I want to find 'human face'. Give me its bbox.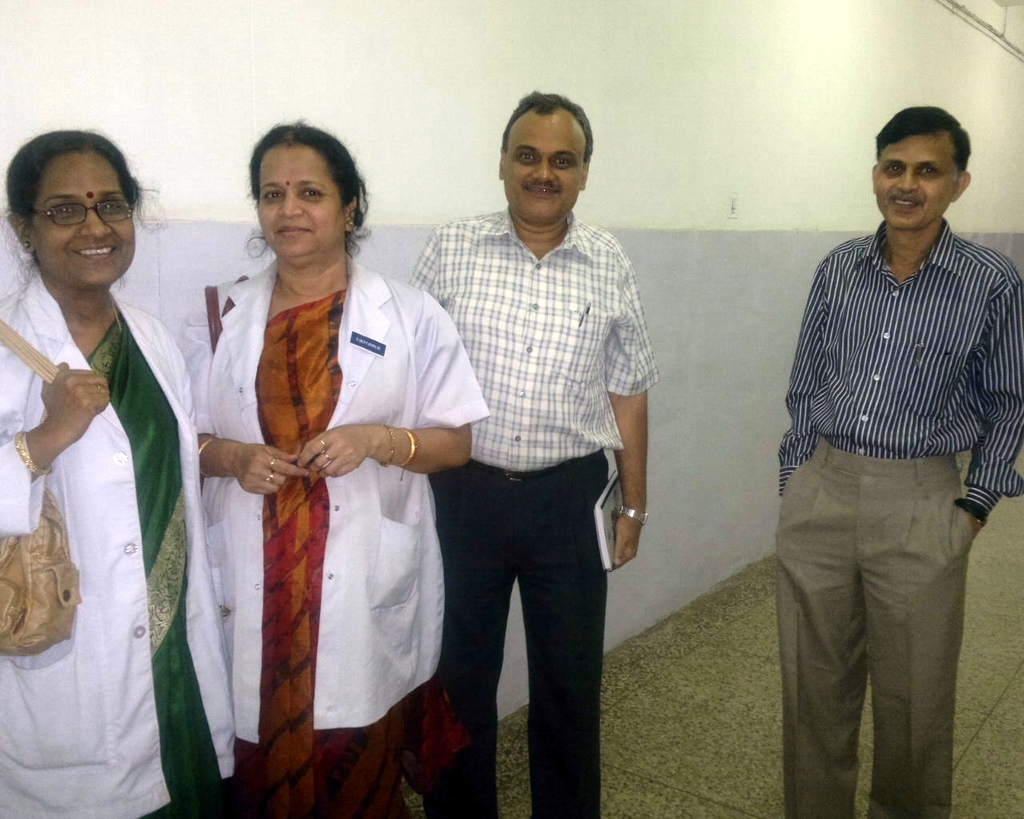
x1=37 y1=154 x2=132 y2=287.
